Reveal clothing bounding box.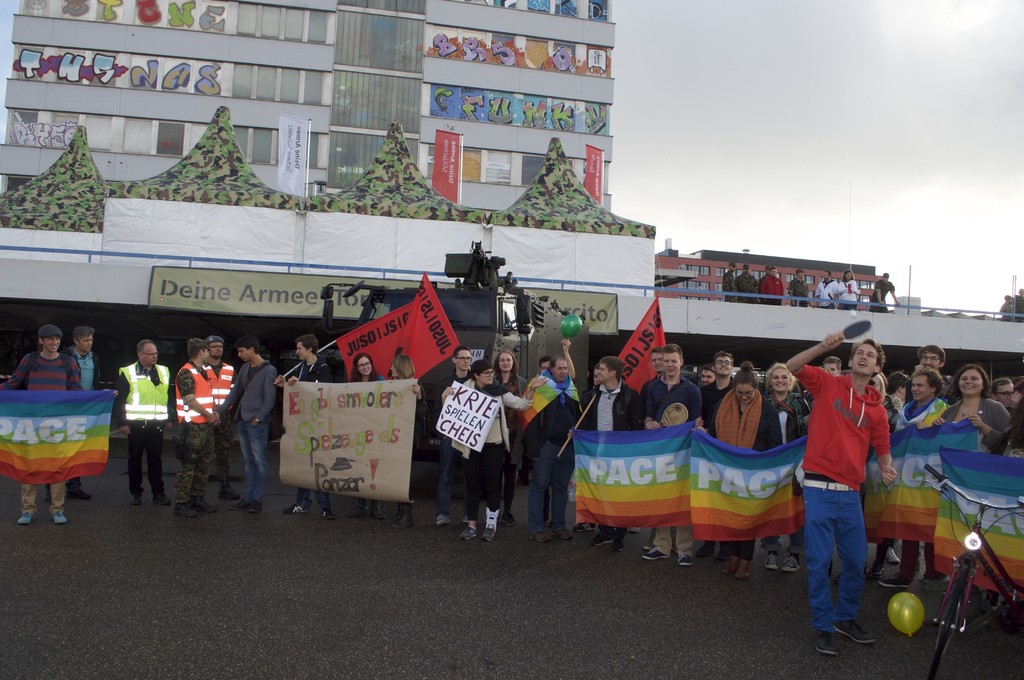
Revealed: x1=452 y1=384 x2=508 y2=528.
